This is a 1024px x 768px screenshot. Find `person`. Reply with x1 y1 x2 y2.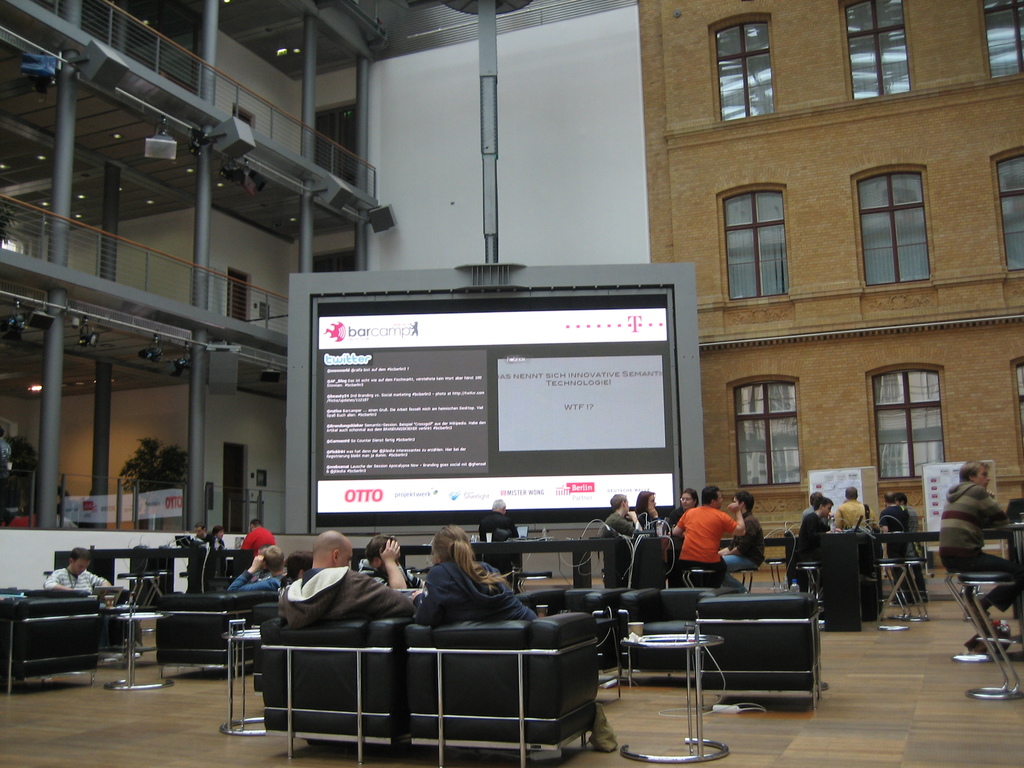
671 492 749 607.
